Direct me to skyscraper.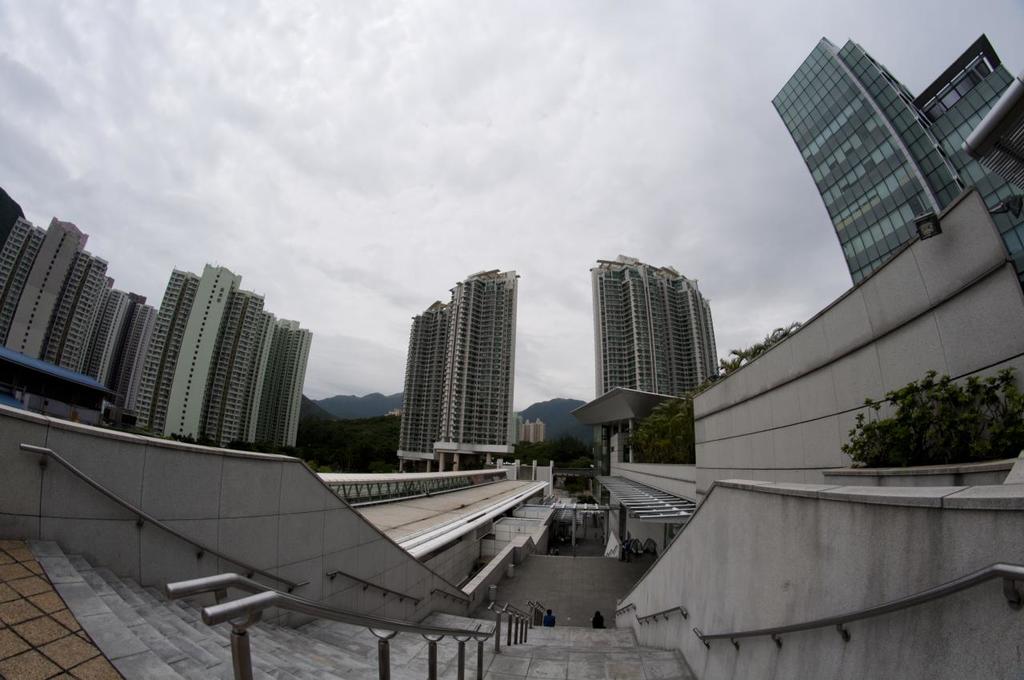
Direction: (124, 254, 327, 459).
